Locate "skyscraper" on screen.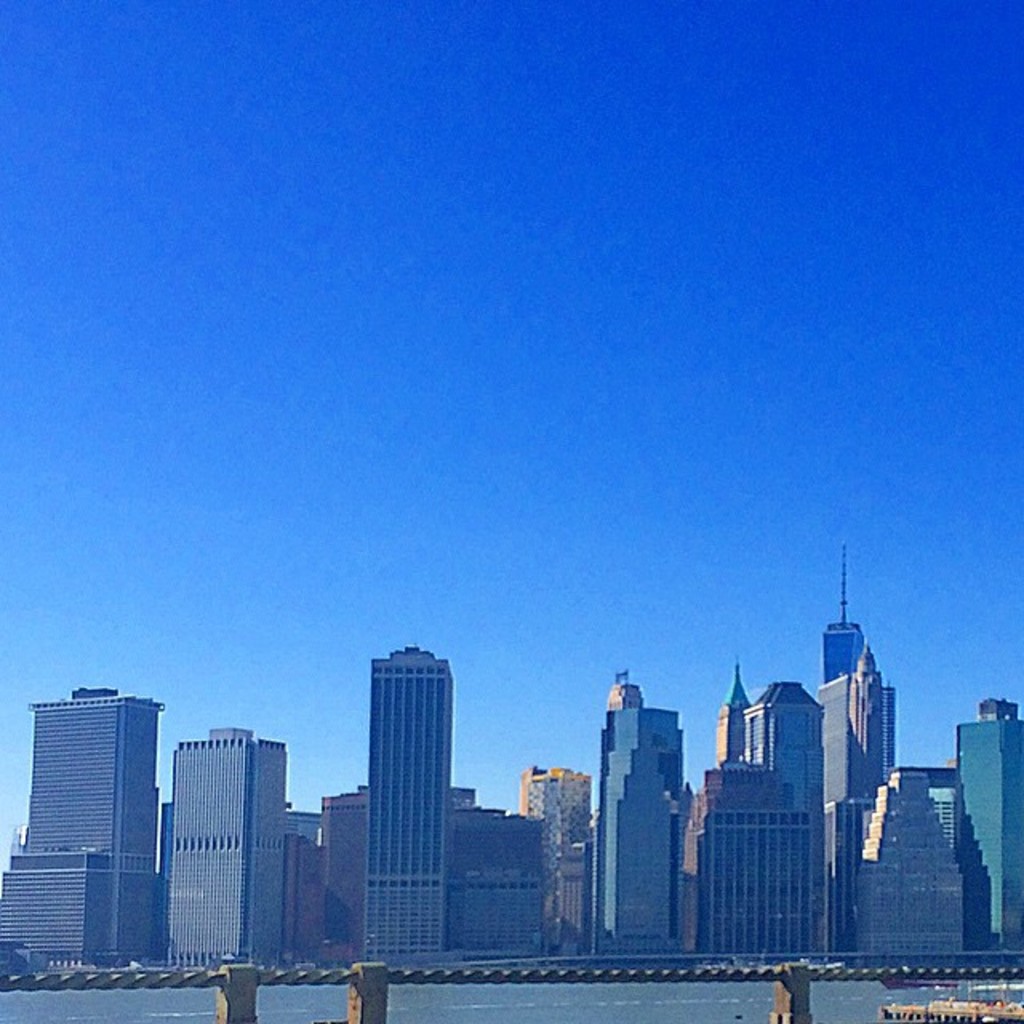
On screen at (left=160, top=712, right=294, bottom=965).
